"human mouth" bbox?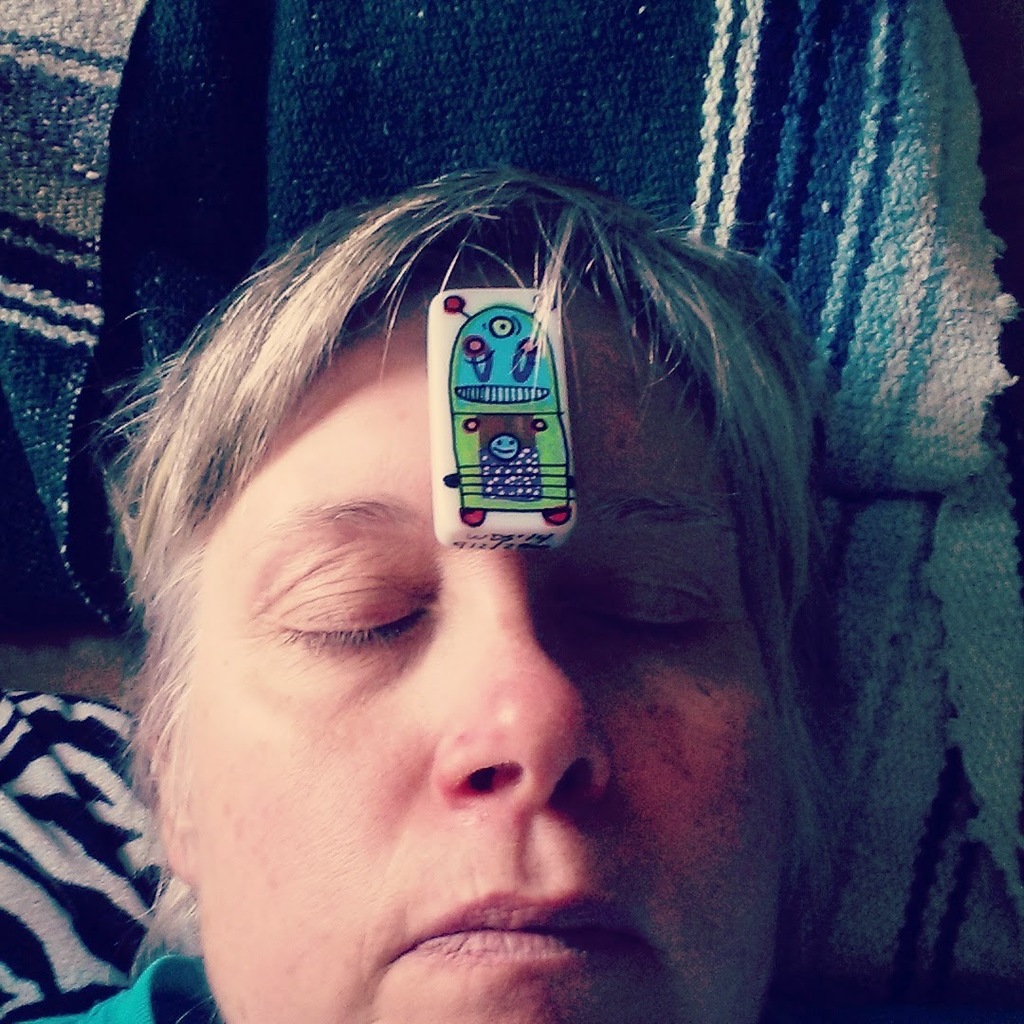
Rect(451, 890, 619, 908)
